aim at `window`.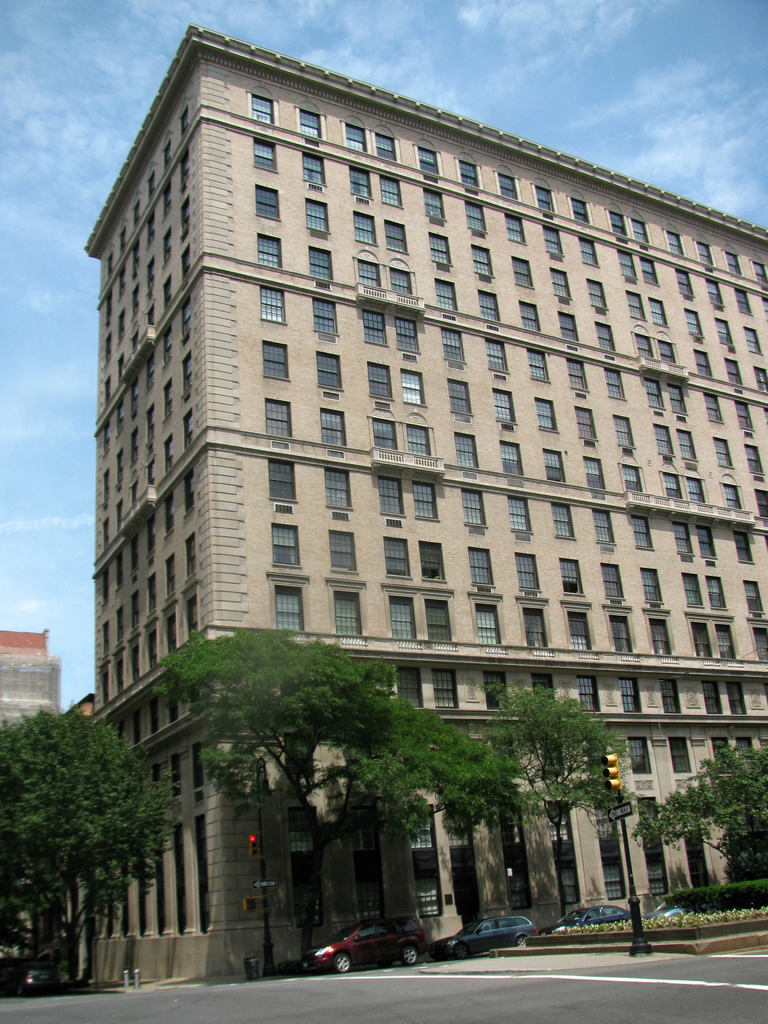
Aimed at (left=658, top=426, right=672, bottom=454).
